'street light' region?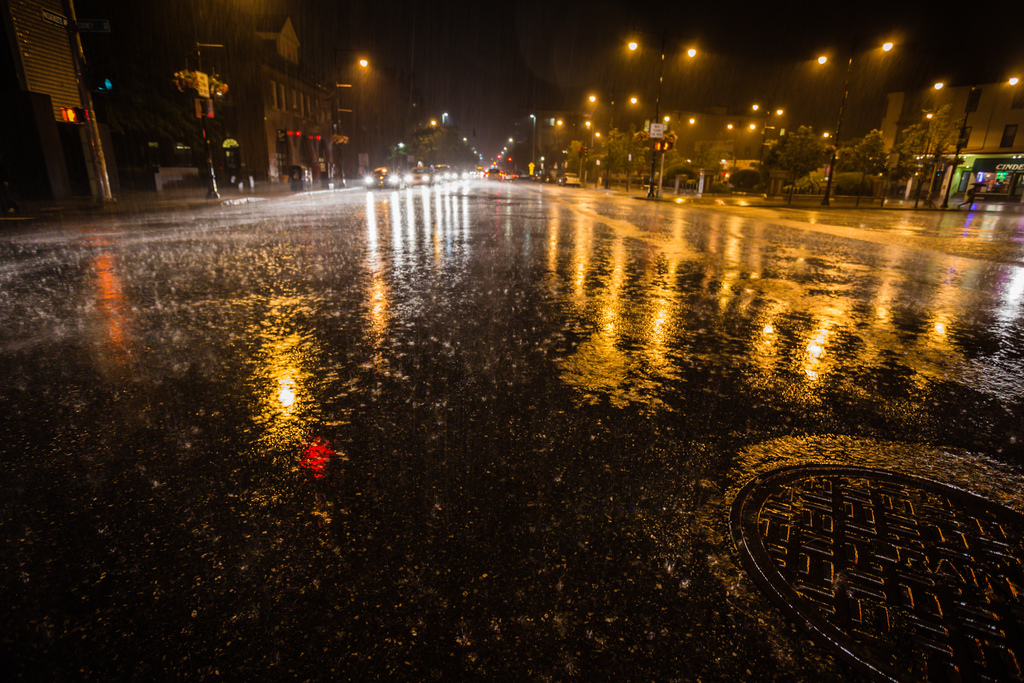
Rect(807, 34, 900, 207)
